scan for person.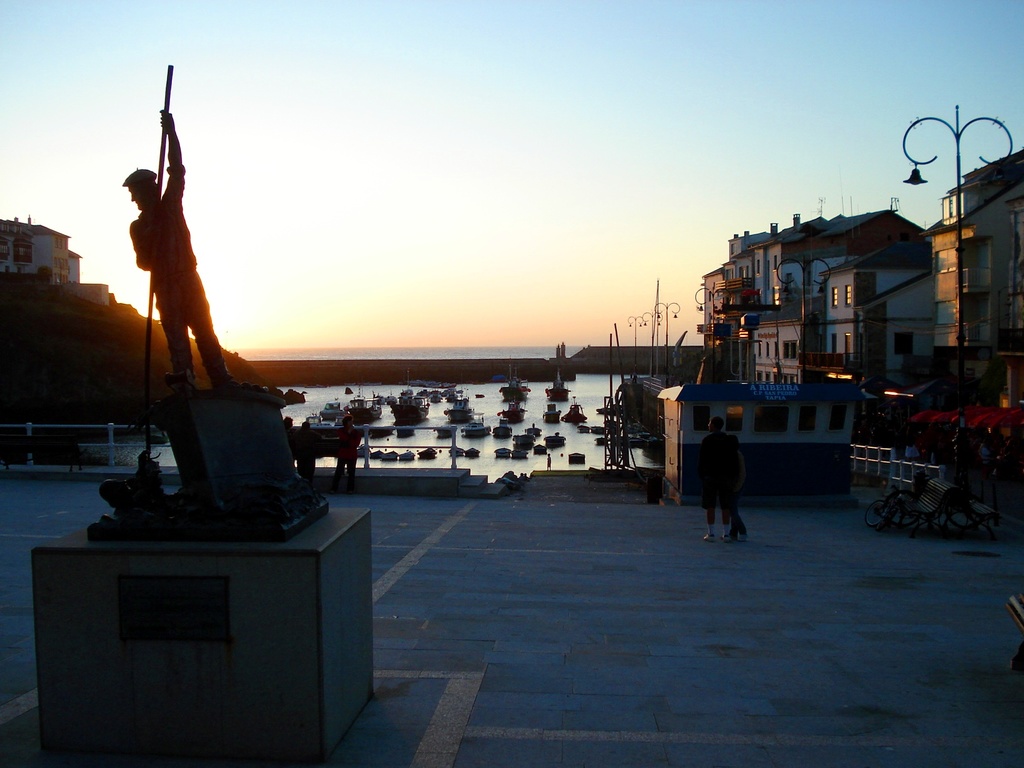
Scan result: 333:413:364:495.
